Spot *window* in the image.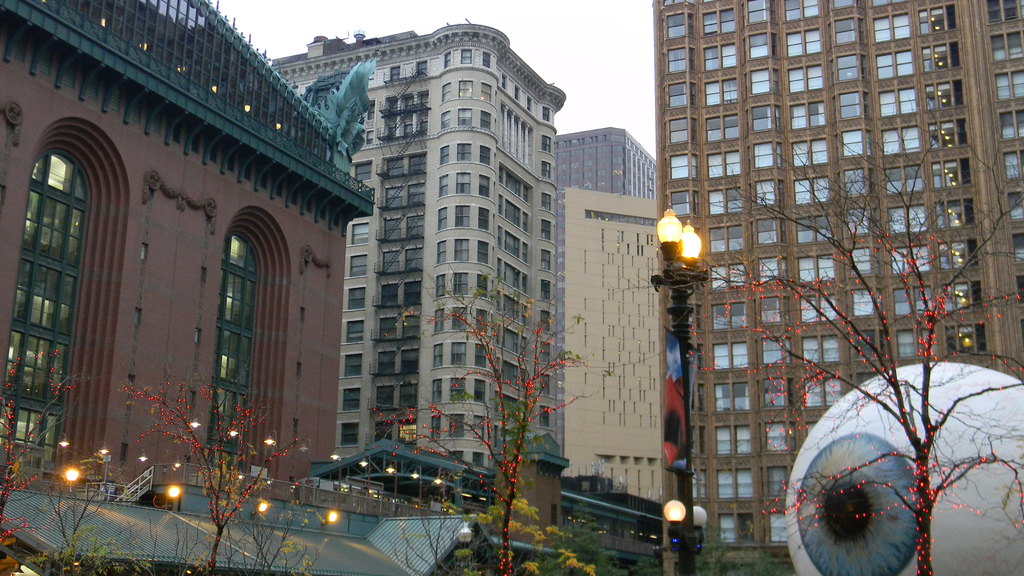
*window* found at <bbox>801, 333, 837, 364</bbox>.
